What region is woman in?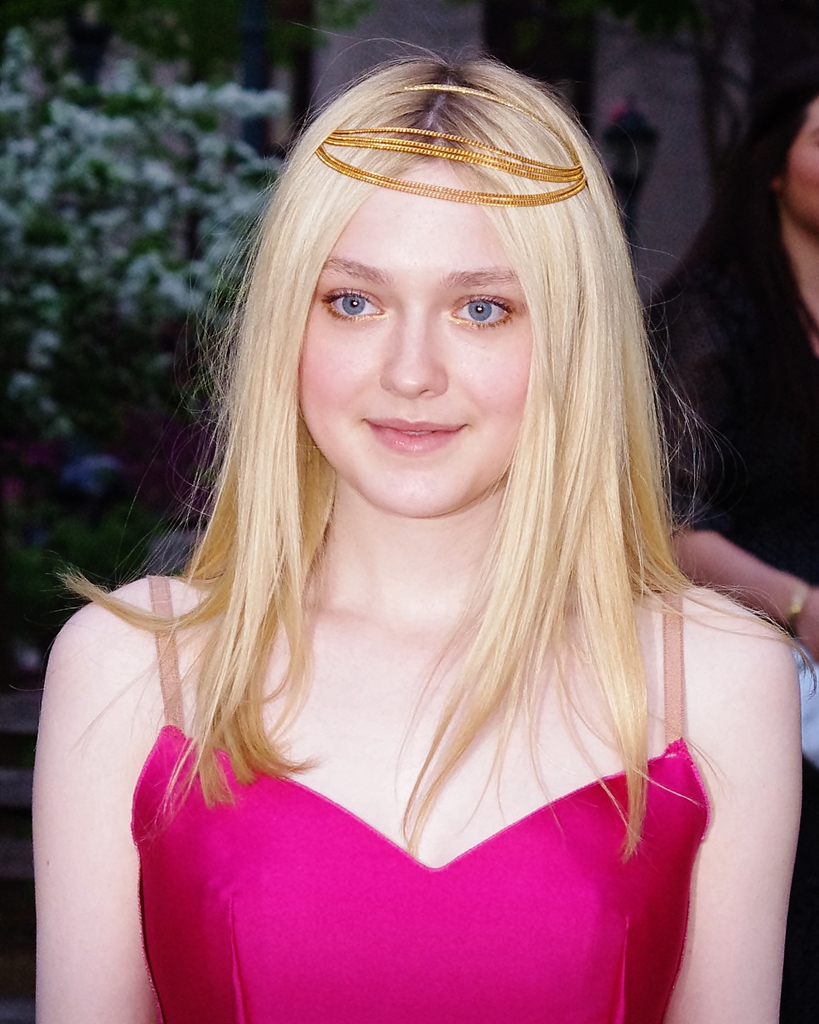
[x1=22, y1=6, x2=809, y2=1023].
